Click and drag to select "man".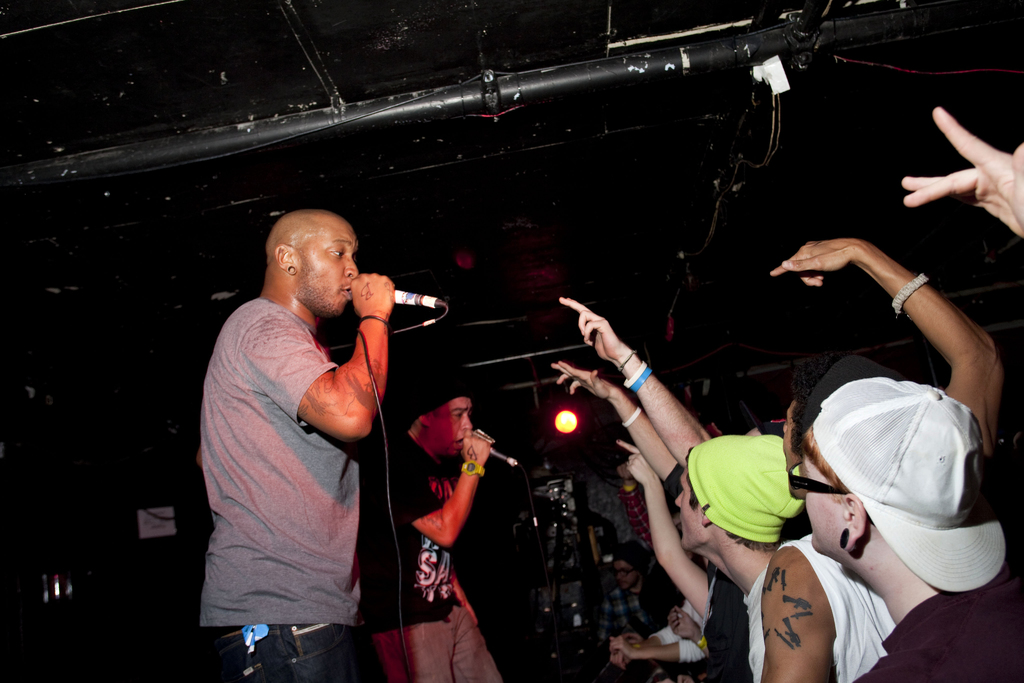
Selection: bbox=(554, 293, 893, 682).
